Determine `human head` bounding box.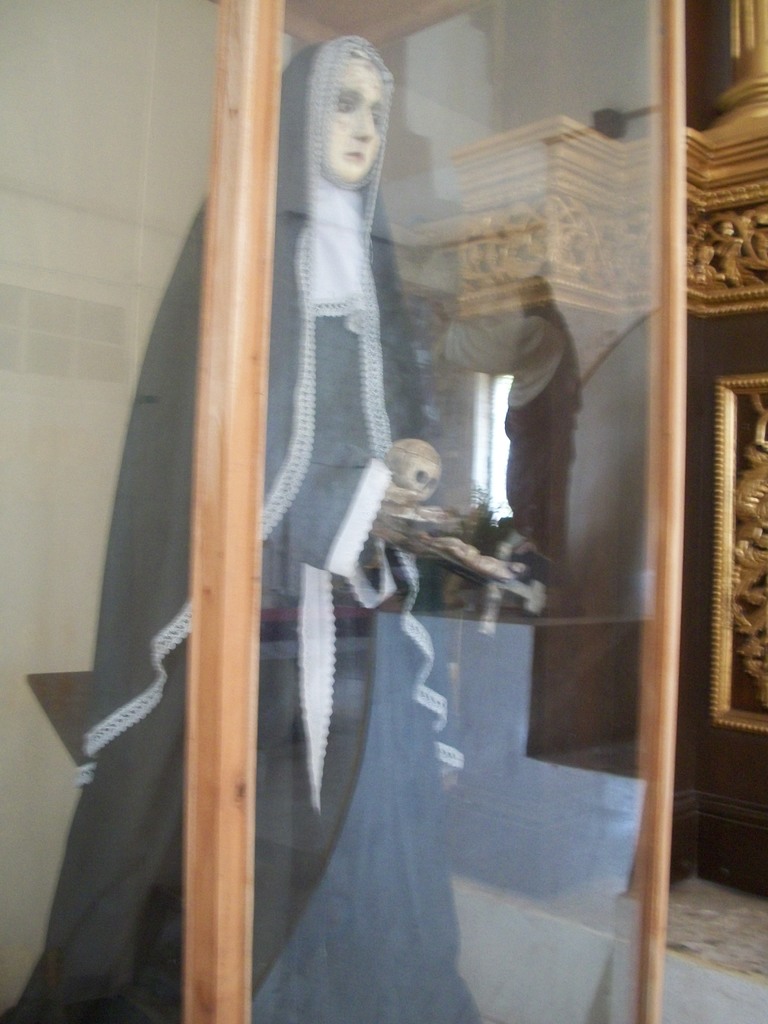
Determined: 273/33/394/176.
